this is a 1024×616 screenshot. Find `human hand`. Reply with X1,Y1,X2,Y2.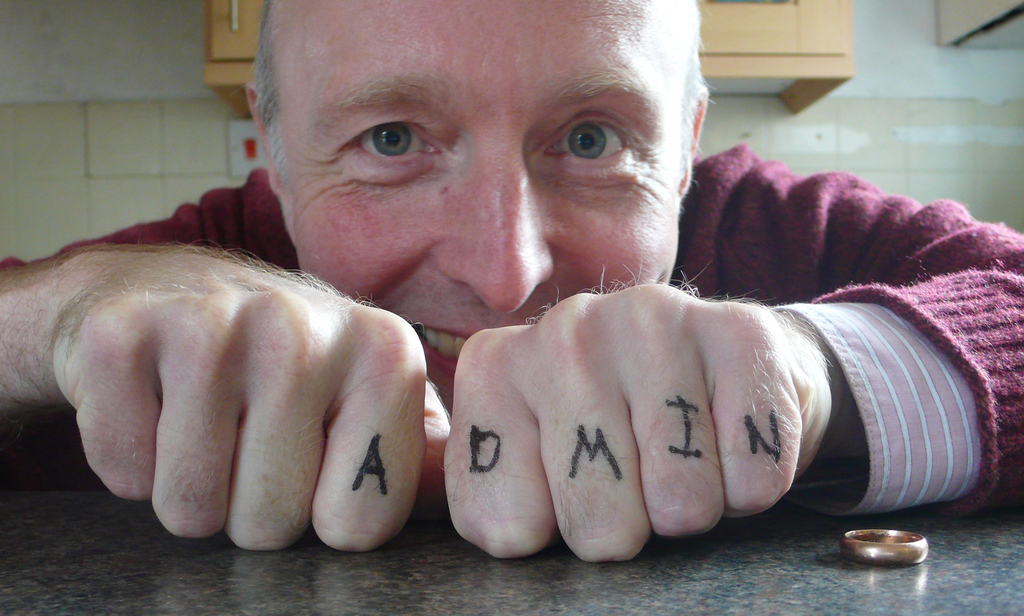
439,277,839,564.
